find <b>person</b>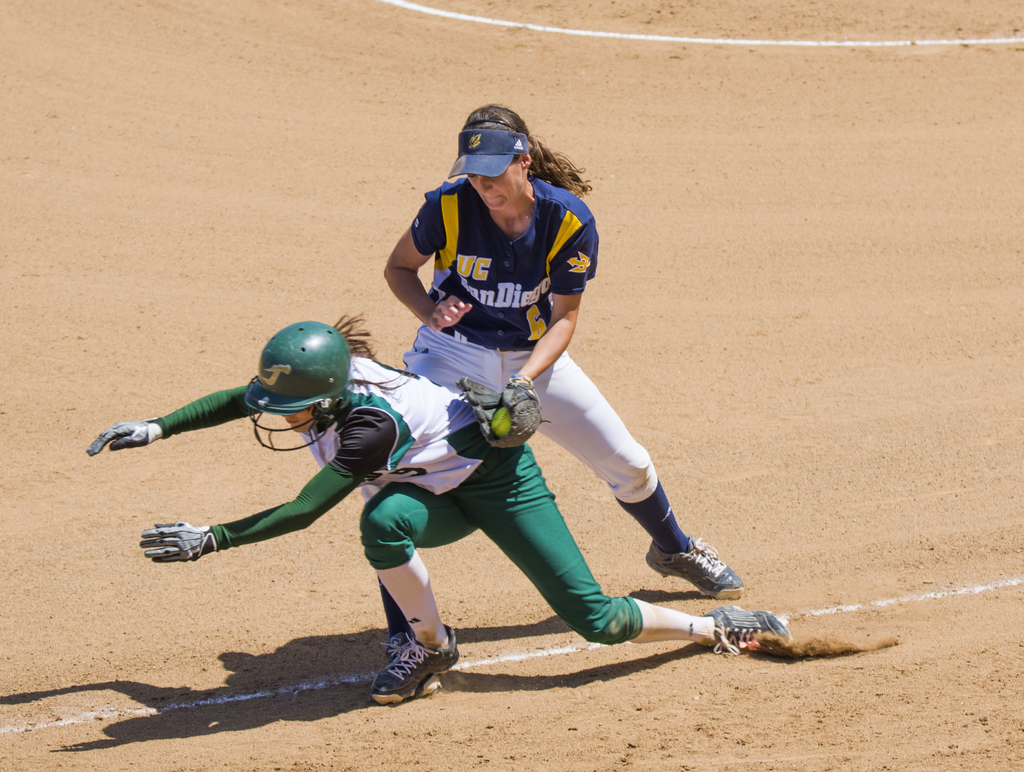
locate(84, 323, 796, 708)
